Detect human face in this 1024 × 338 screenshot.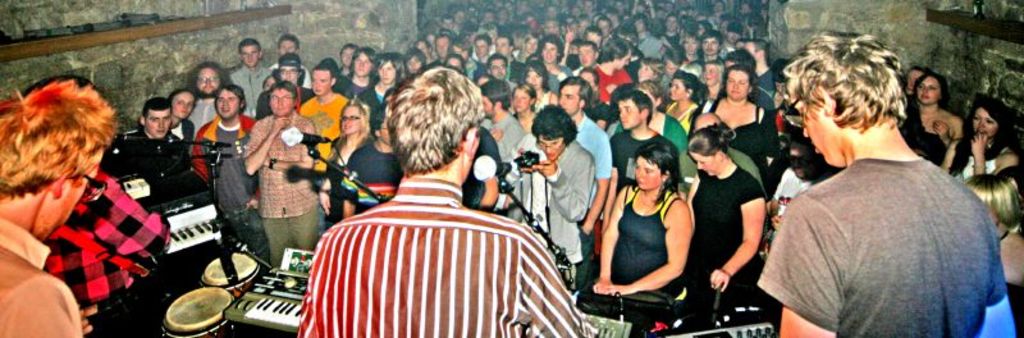
Detection: region(215, 92, 236, 119).
